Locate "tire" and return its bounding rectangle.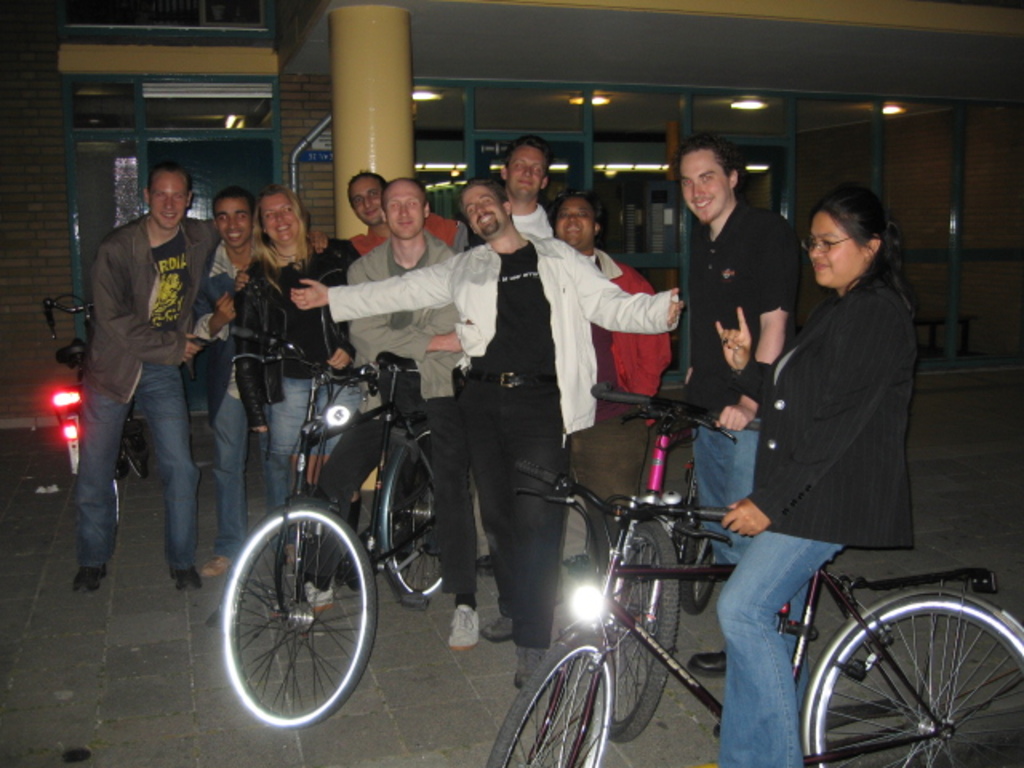
120/413/146/477.
